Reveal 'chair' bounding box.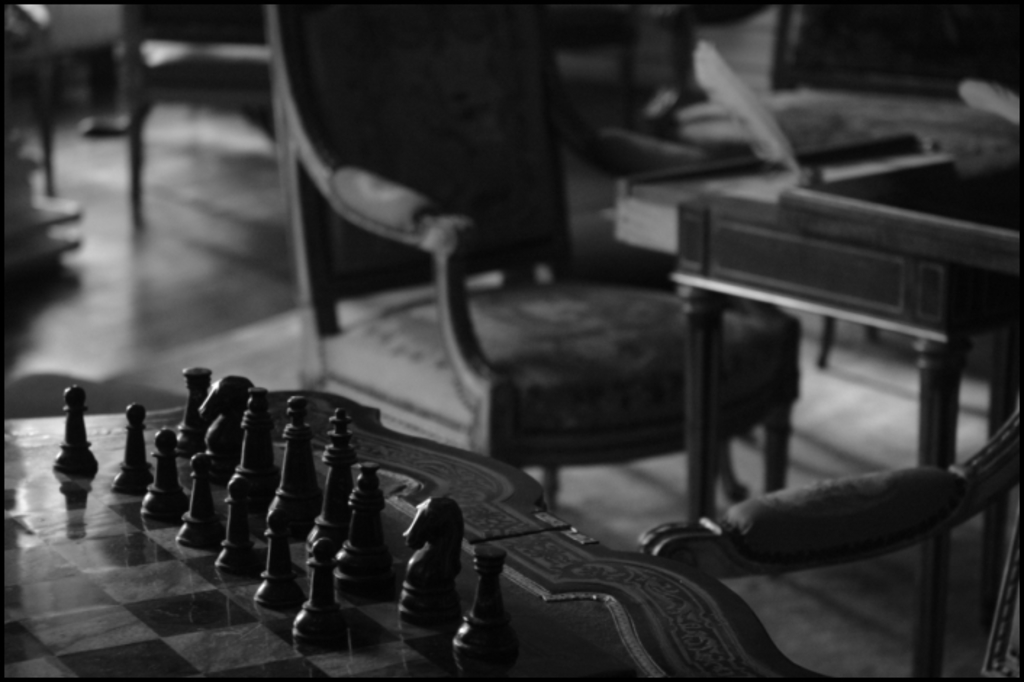
Revealed: detection(264, 0, 809, 501).
